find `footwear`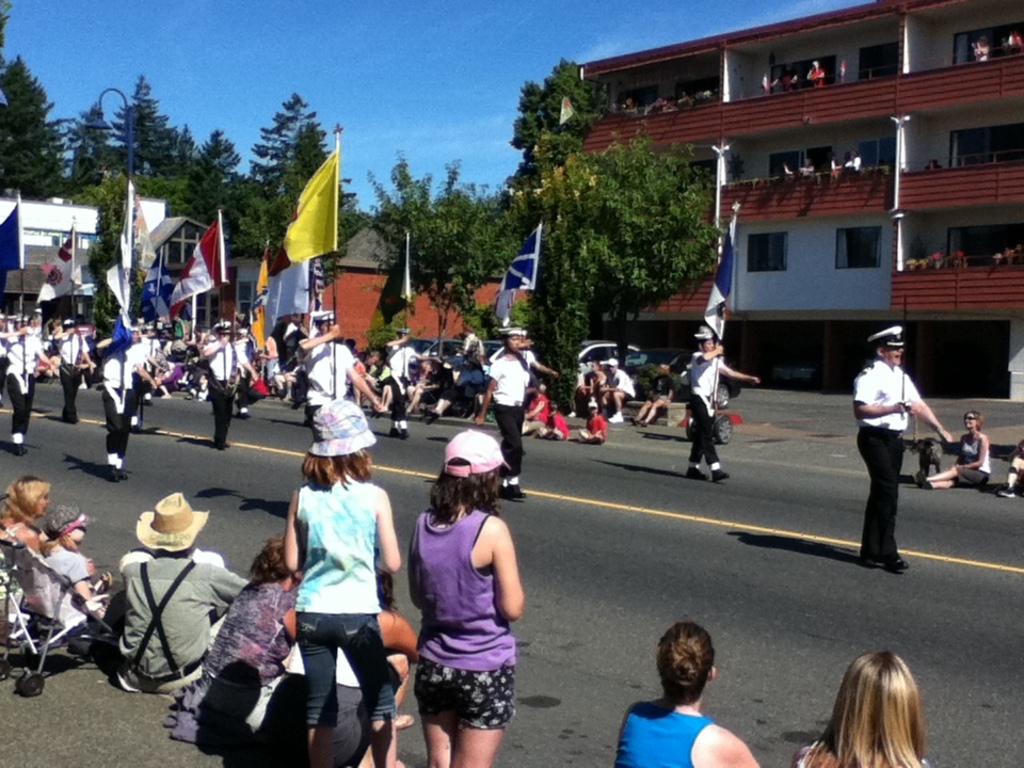
[711,462,731,479]
